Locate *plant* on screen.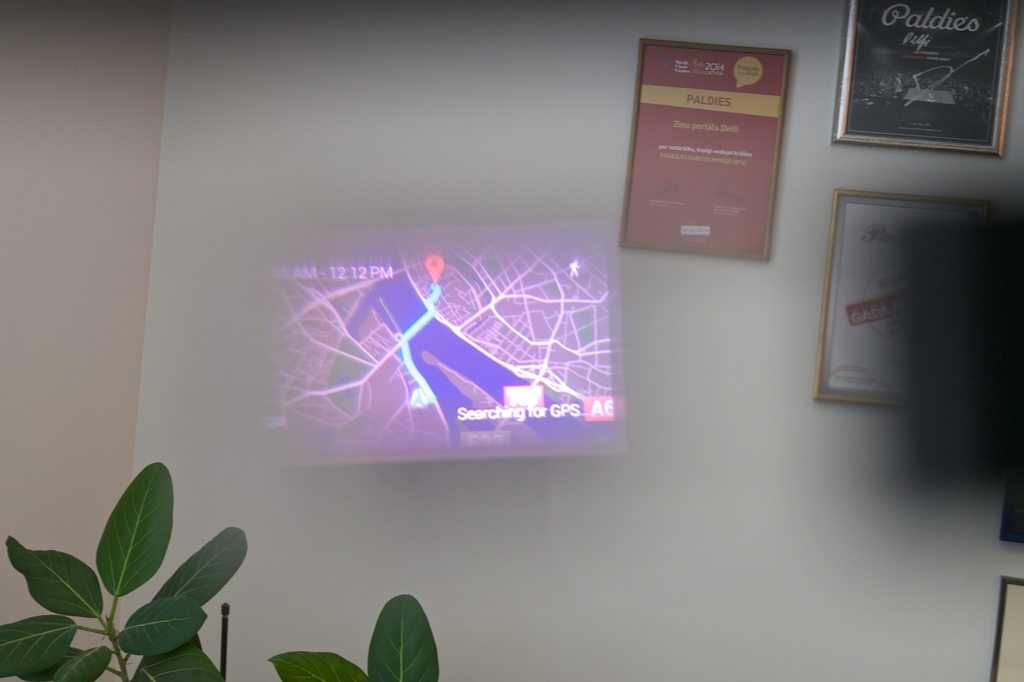
On screen at (x1=252, y1=592, x2=452, y2=681).
